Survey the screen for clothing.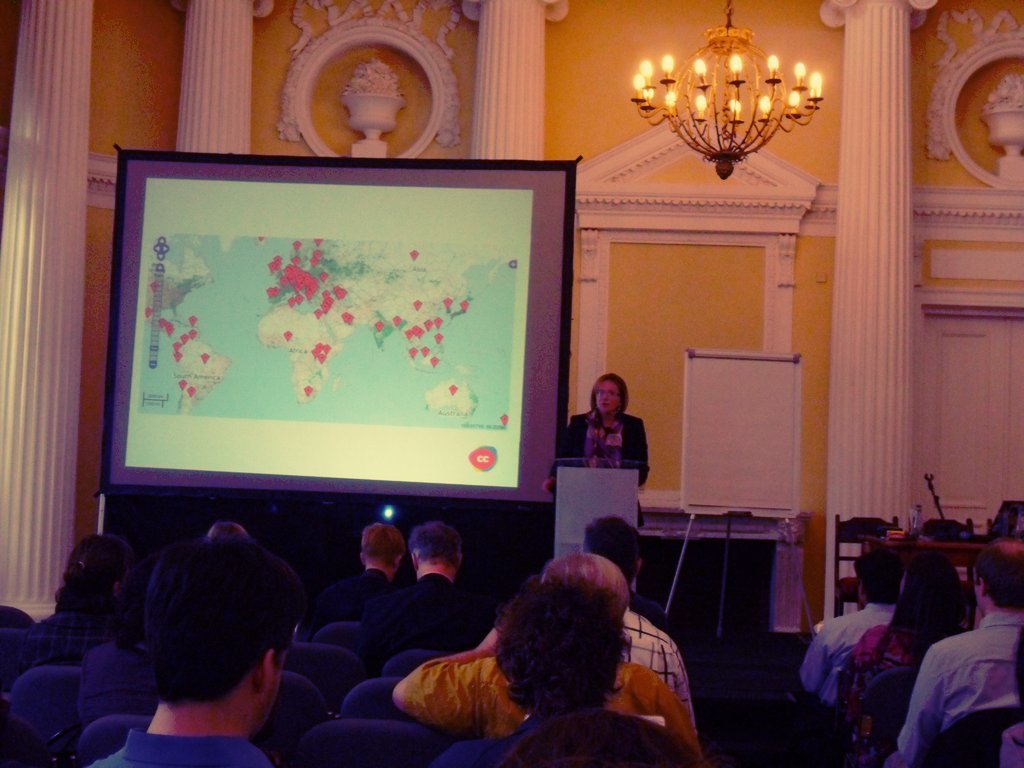
Survey found: x1=897, y1=578, x2=1023, y2=767.
